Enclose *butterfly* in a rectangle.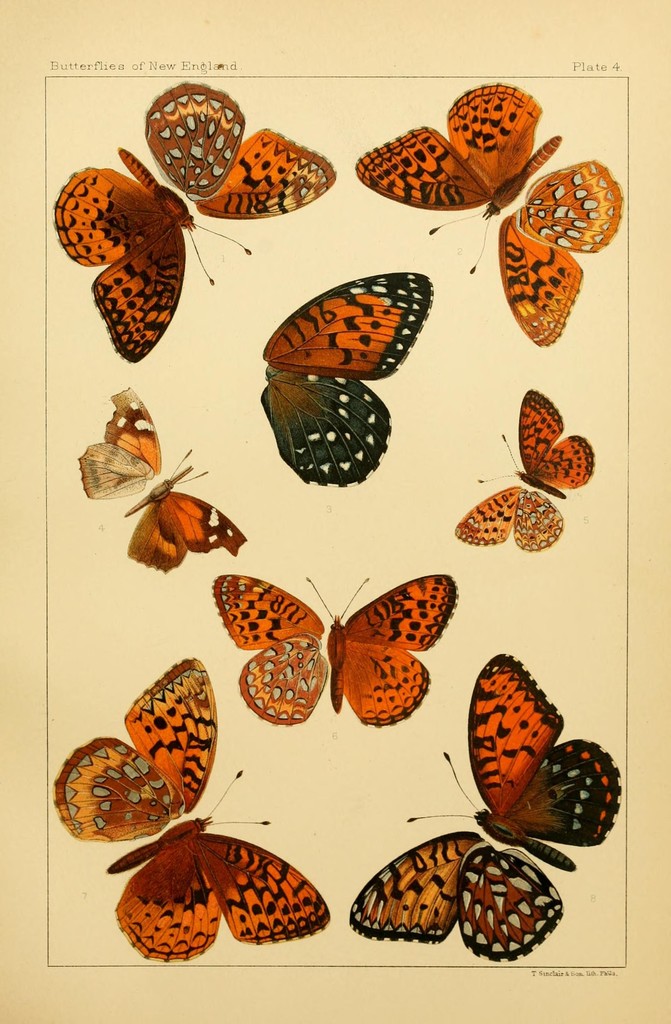
(left=71, top=369, right=243, bottom=584).
